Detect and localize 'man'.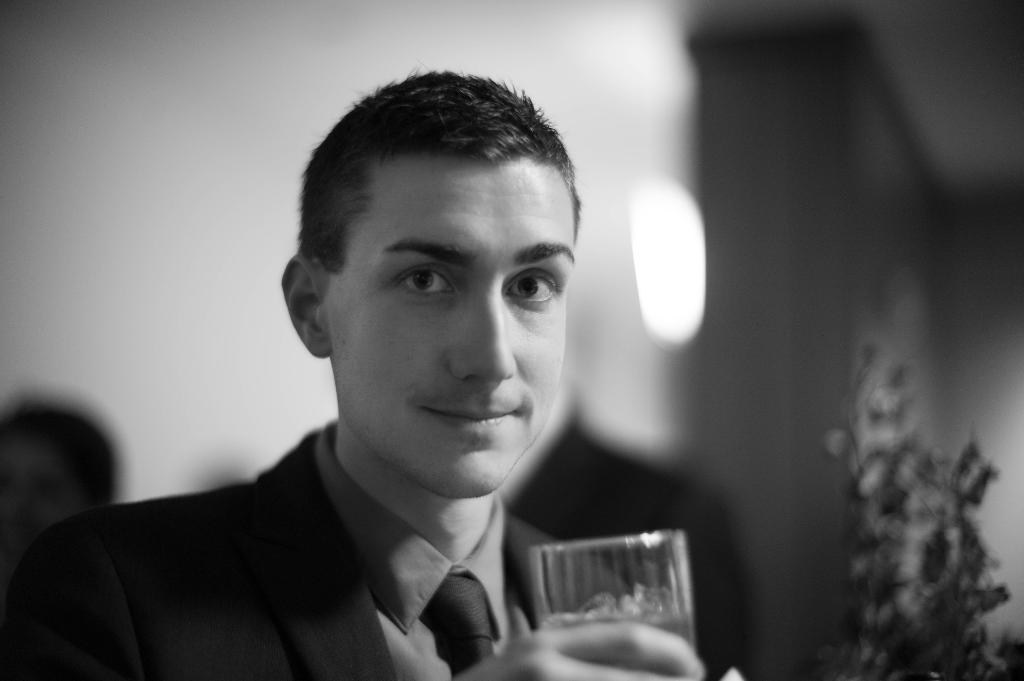
Localized at pyautogui.locateOnScreen(3, 70, 744, 680).
